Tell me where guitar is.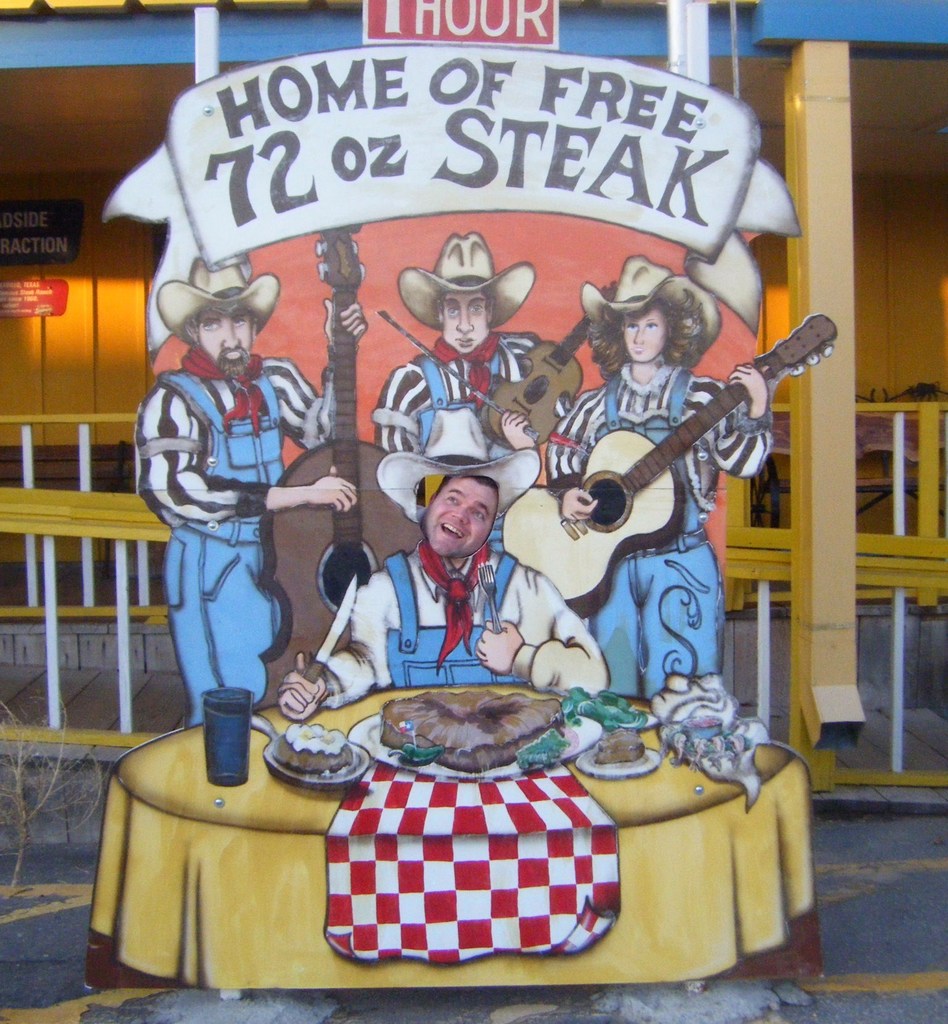
guitar is at (483, 335, 805, 644).
